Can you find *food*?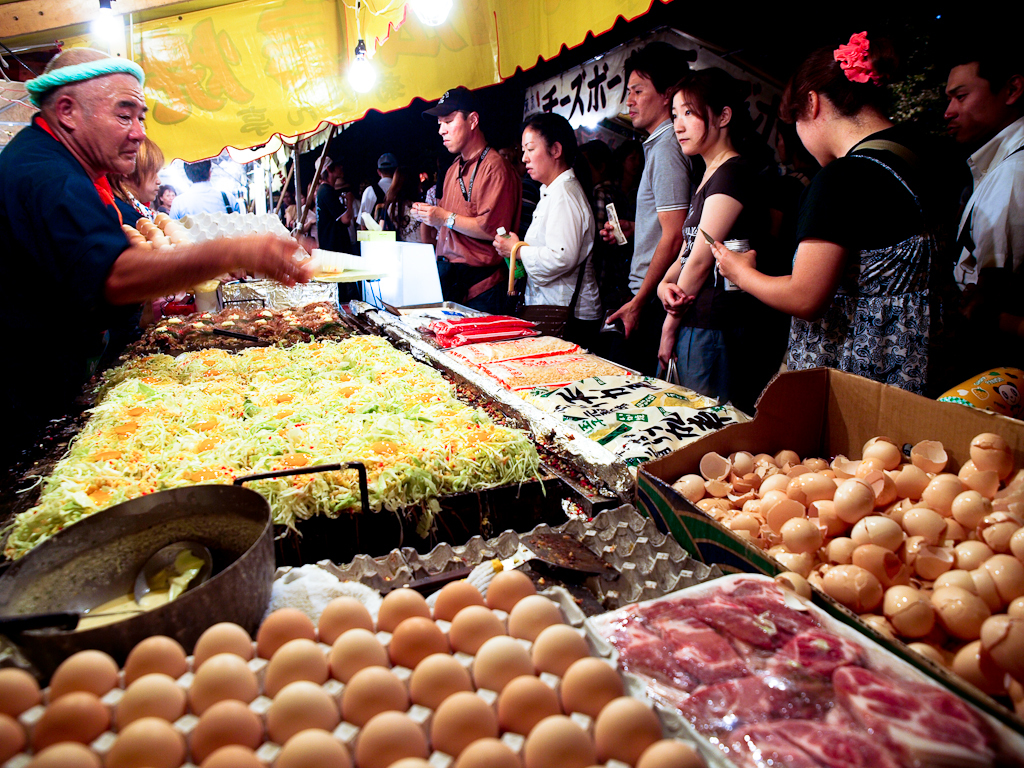
Yes, bounding box: [258,606,316,663].
